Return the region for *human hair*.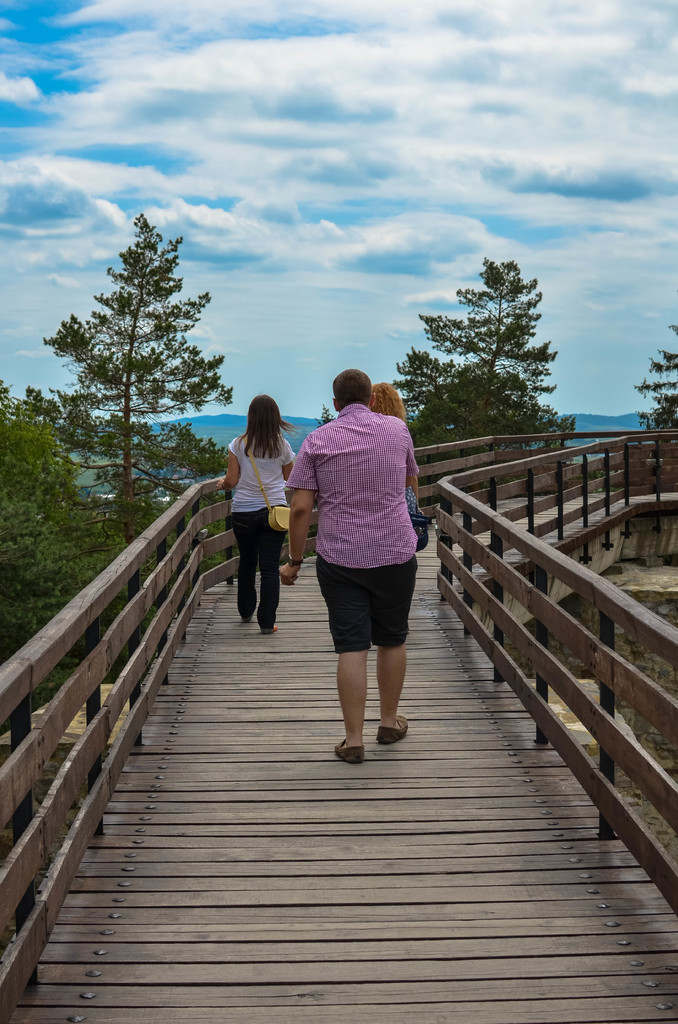
BBox(370, 381, 407, 422).
